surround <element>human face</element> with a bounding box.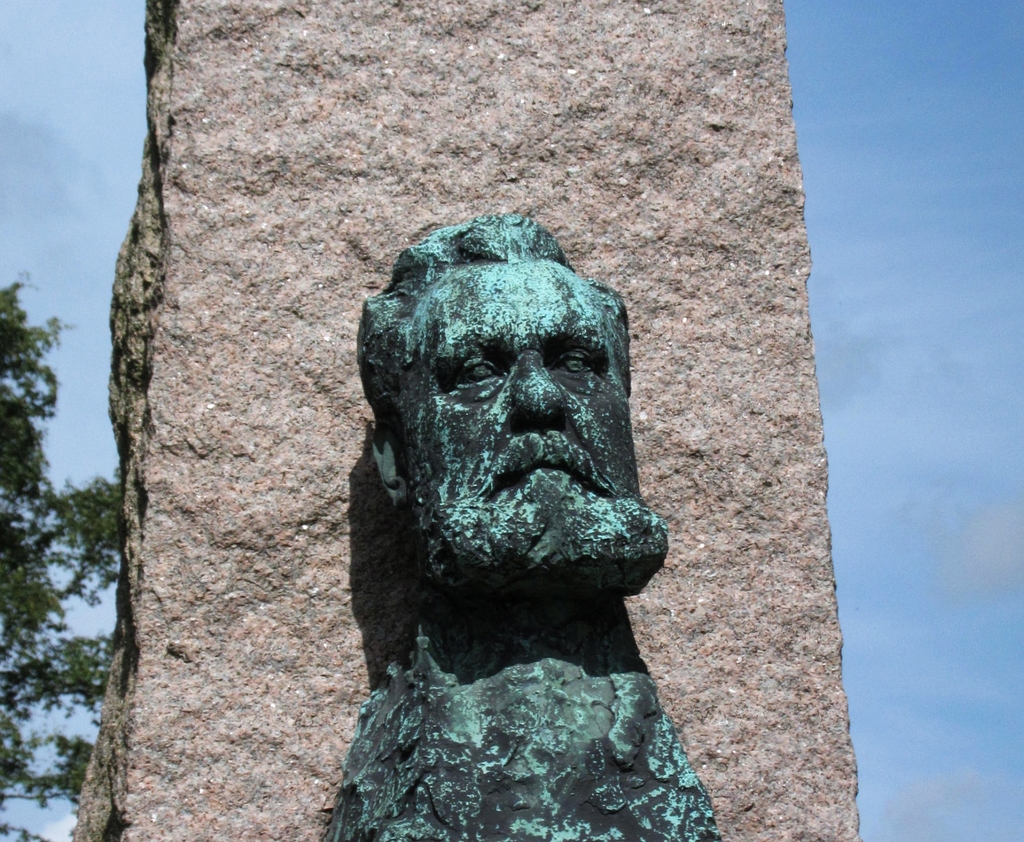
bbox=[400, 257, 666, 592].
